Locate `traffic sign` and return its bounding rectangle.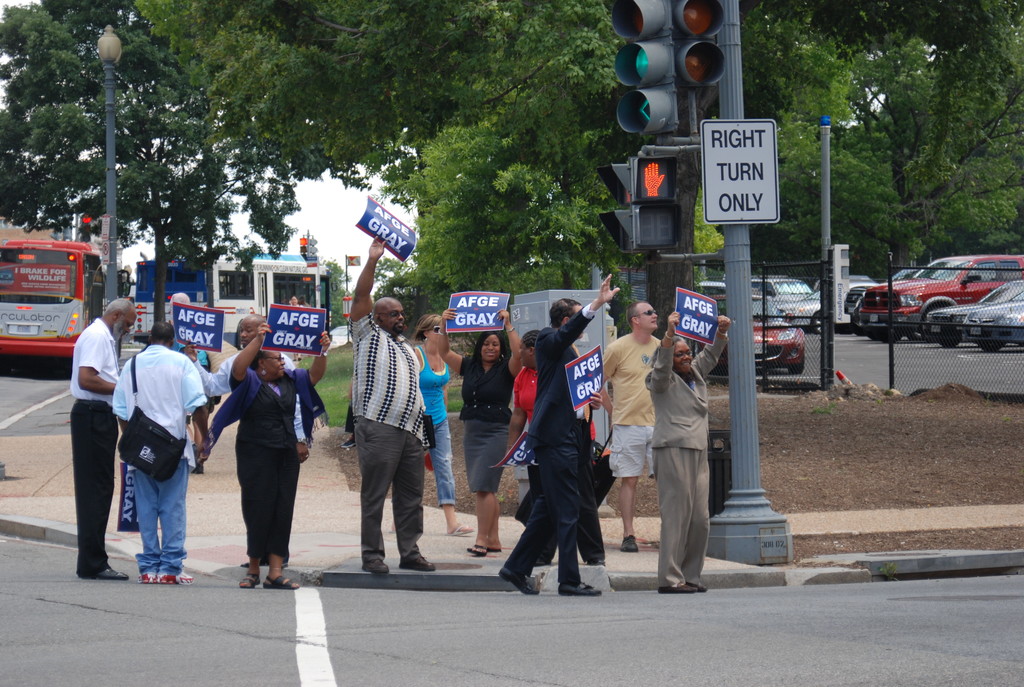
box=[697, 118, 782, 227].
